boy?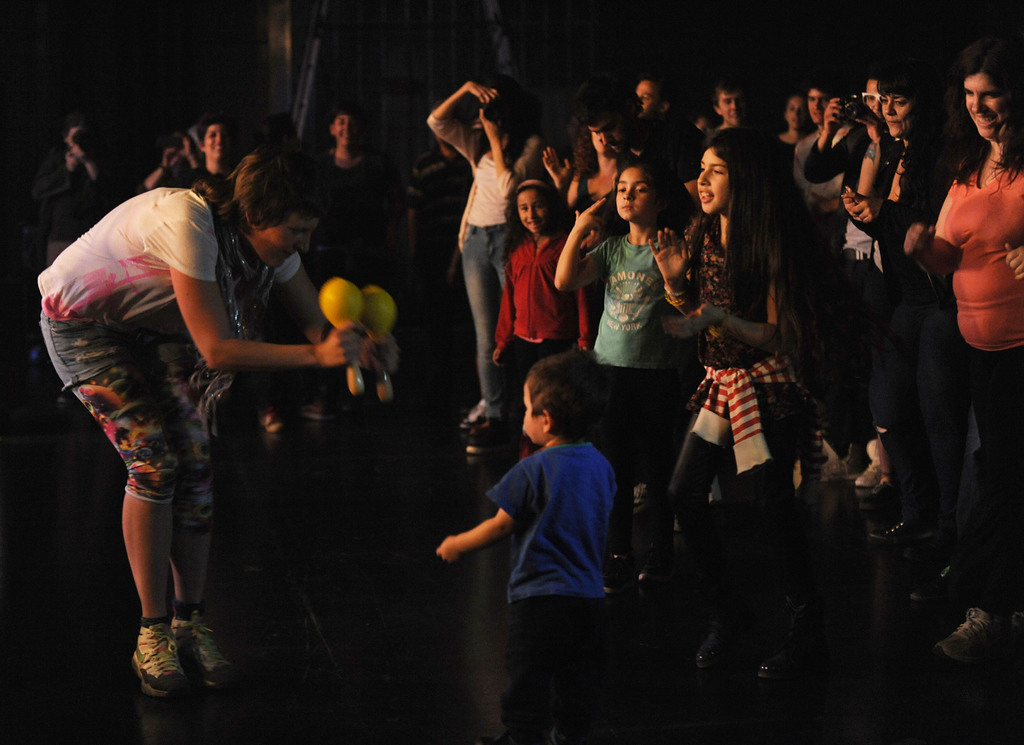
x1=166 y1=111 x2=244 y2=193
